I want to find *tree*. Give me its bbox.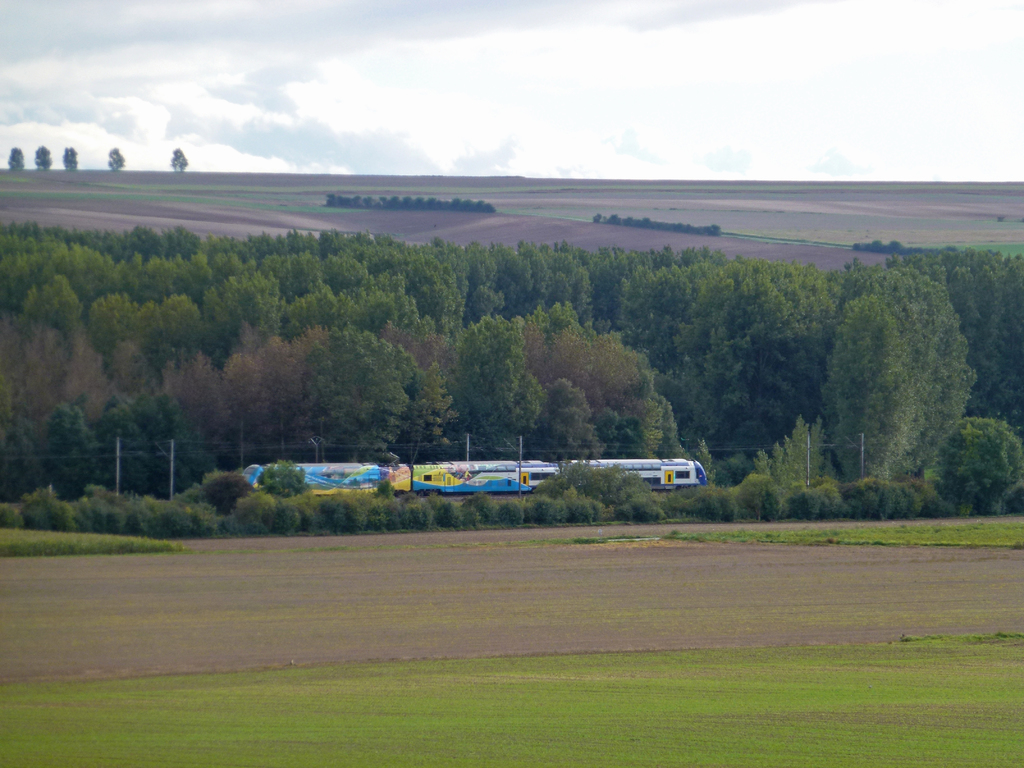
{"left": 692, "top": 441, "right": 715, "bottom": 476}.
